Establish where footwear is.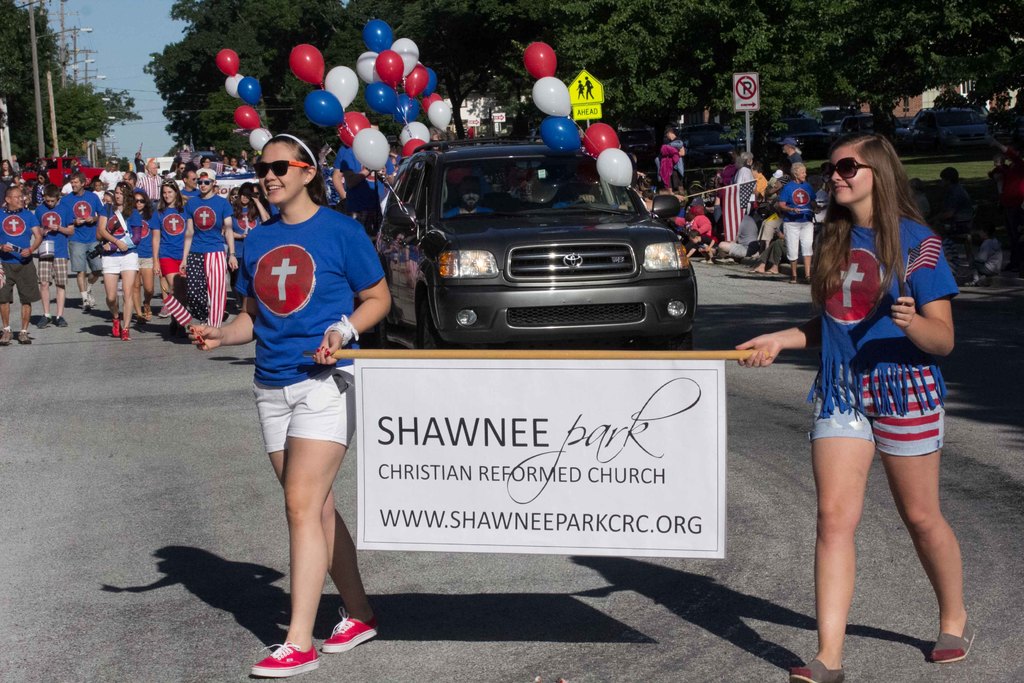
Established at <region>51, 313, 71, 330</region>.
